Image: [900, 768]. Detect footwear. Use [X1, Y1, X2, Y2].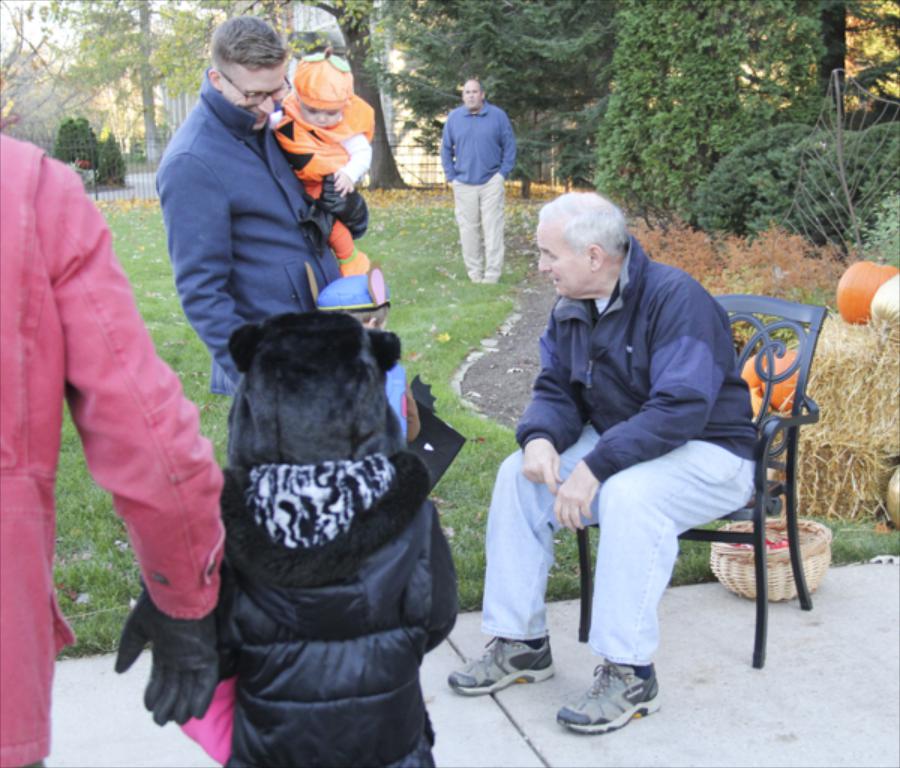
[444, 635, 560, 696].
